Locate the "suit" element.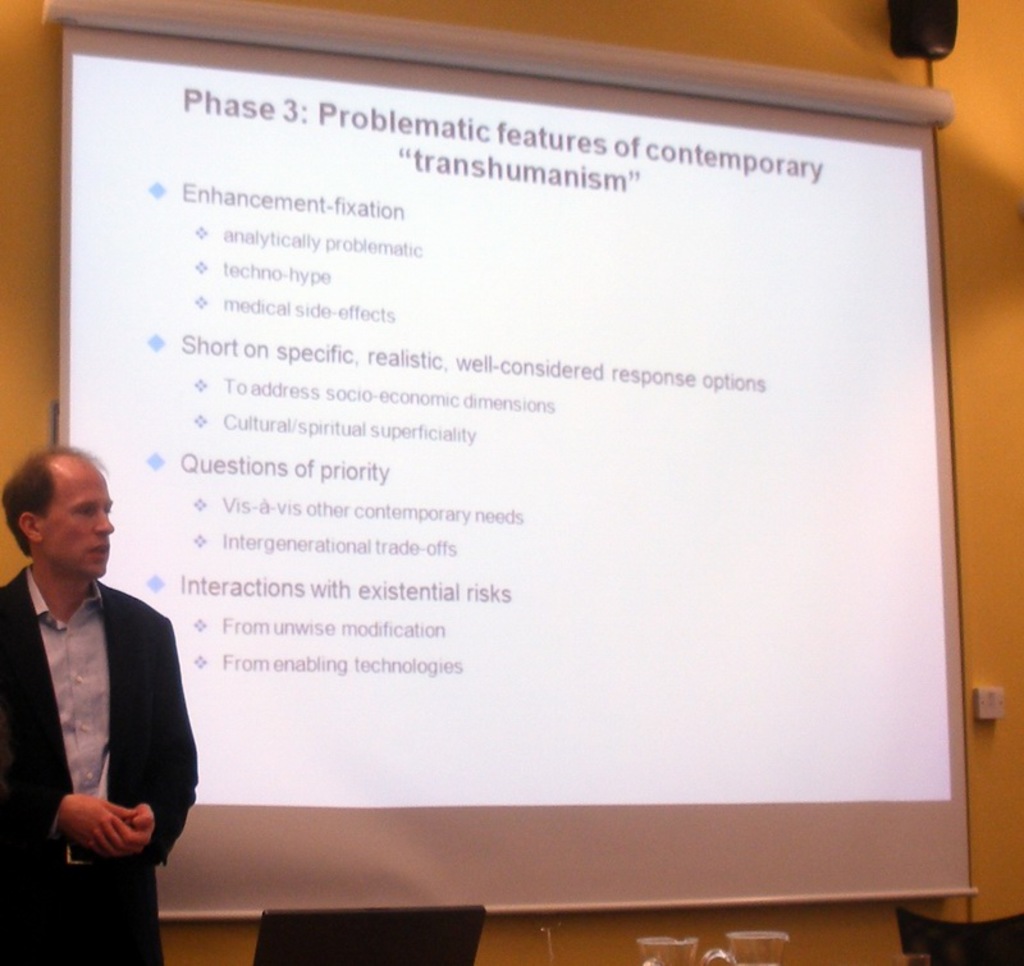
Element bbox: [x1=4, y1=540, x2=192, y2=922].
